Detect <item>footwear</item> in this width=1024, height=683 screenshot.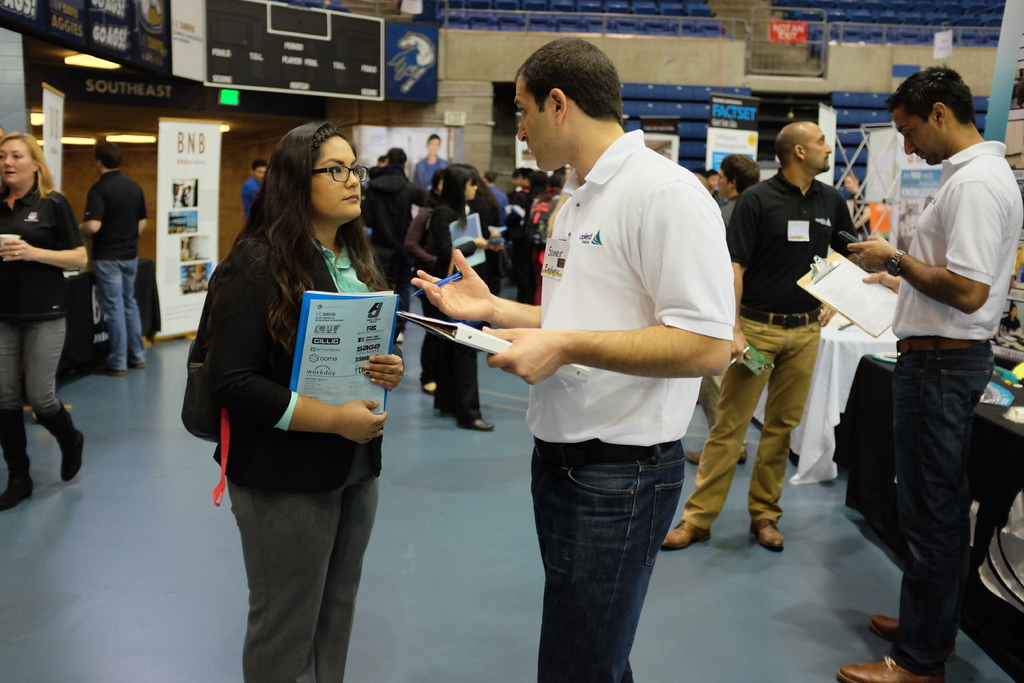
Detection: box(454, 416, 496, 433).
